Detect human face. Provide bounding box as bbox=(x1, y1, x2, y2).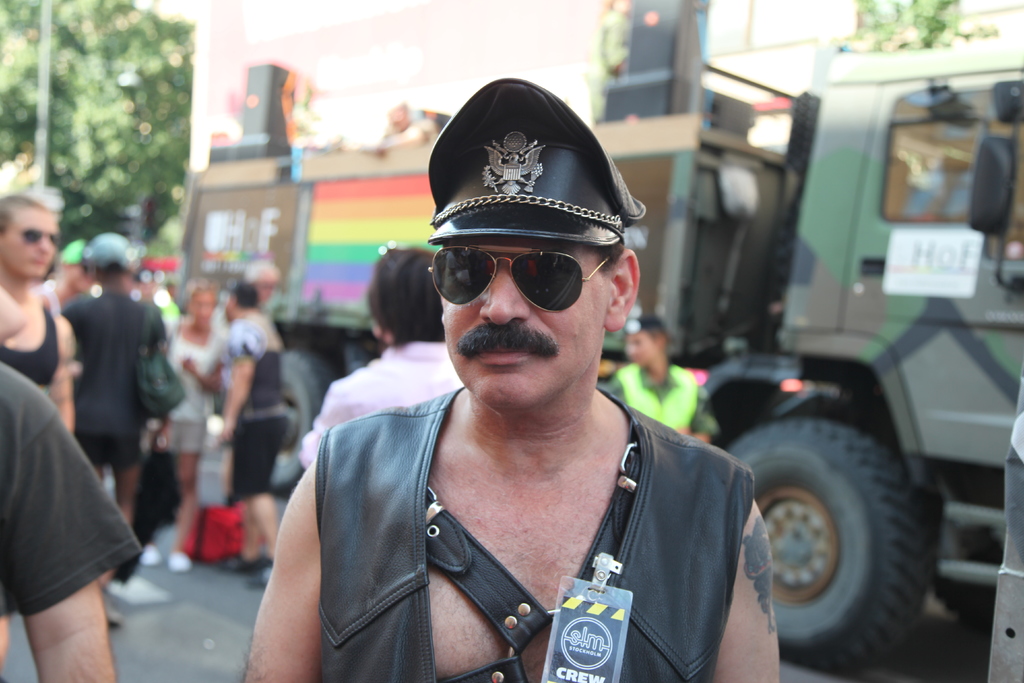
bbox=(0, 201, 53, 292).
